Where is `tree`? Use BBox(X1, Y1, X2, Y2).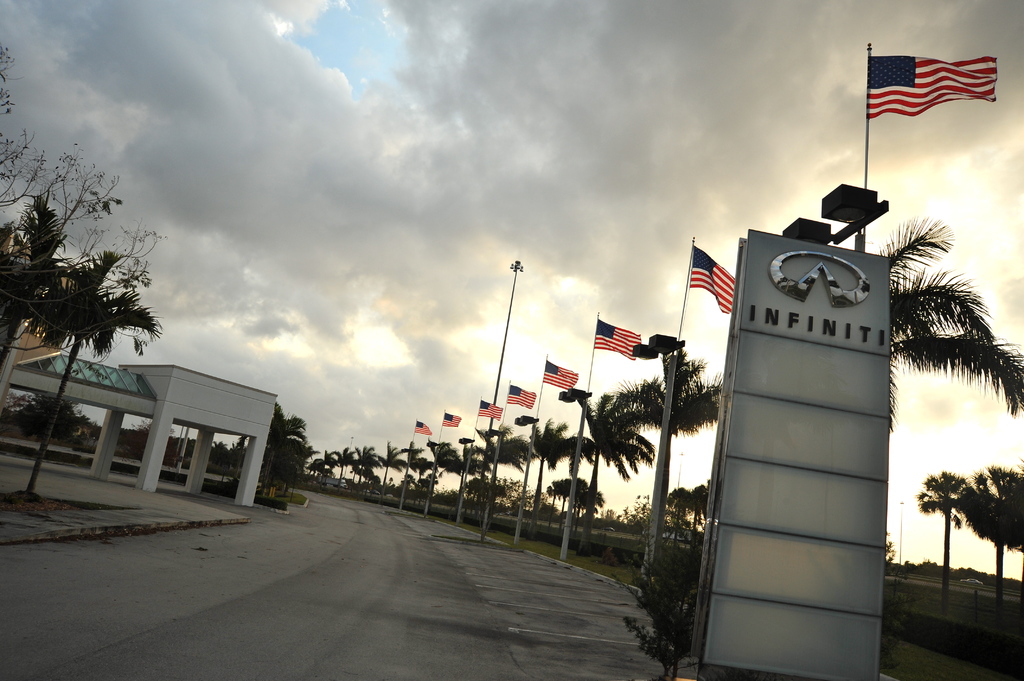
BBox(317, 445, 337, 486).
